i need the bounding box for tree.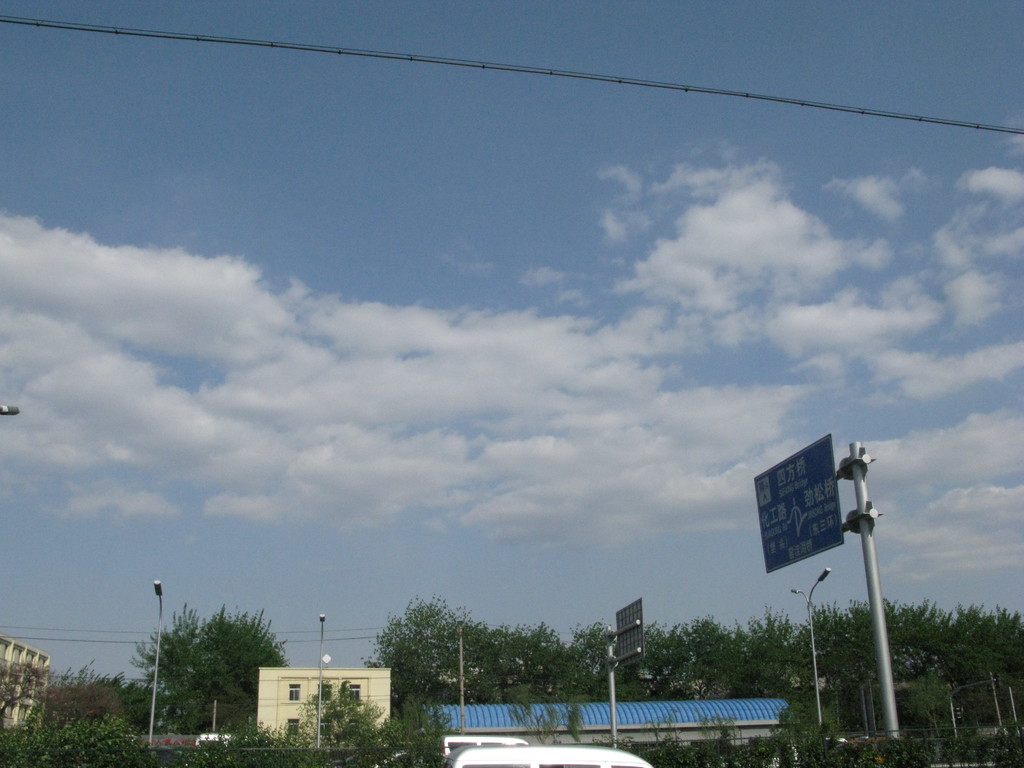
Here it is: (left=121, top=601, right=292, bottom=733).
